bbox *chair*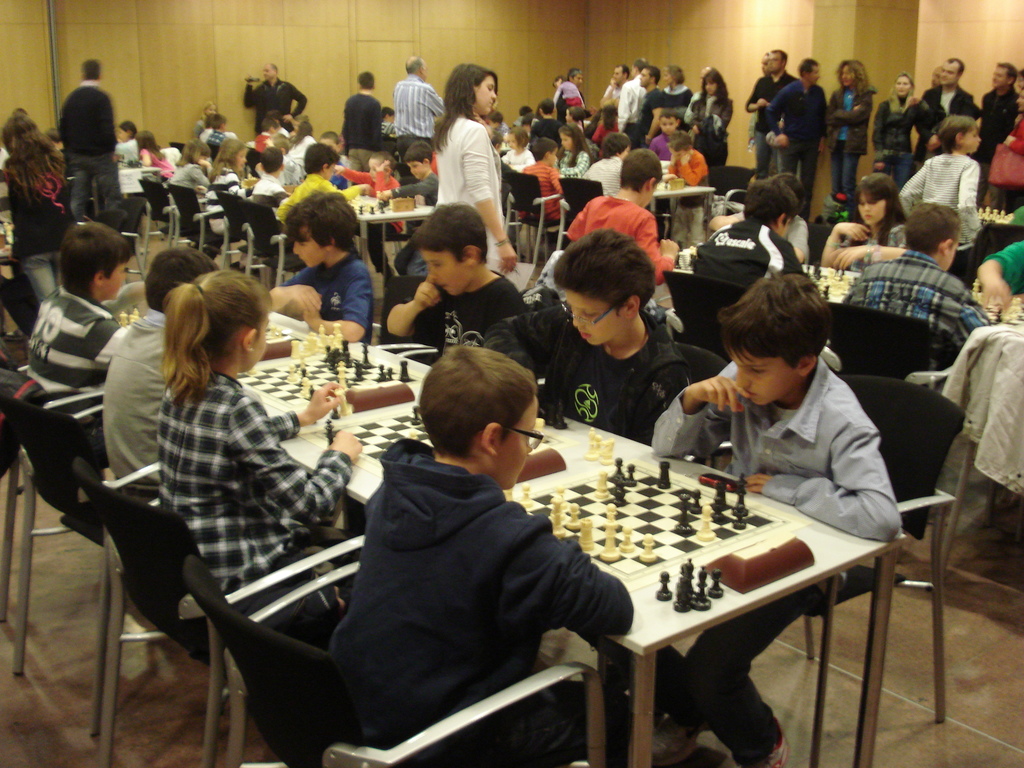
[119,200,150,296]
